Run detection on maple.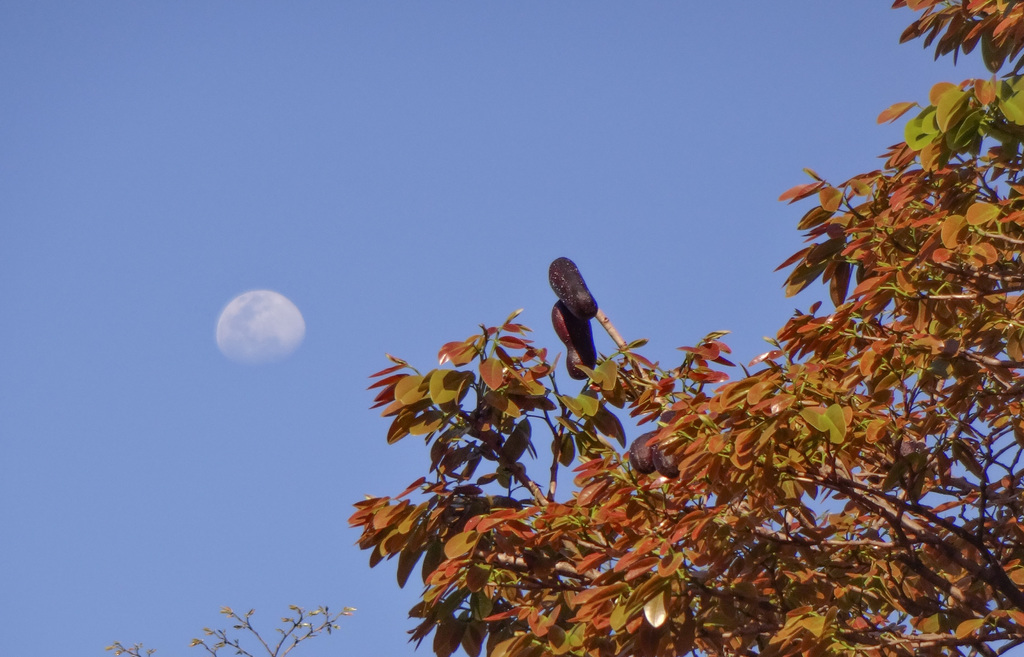
Result: [344, 0, 1023, 656].
